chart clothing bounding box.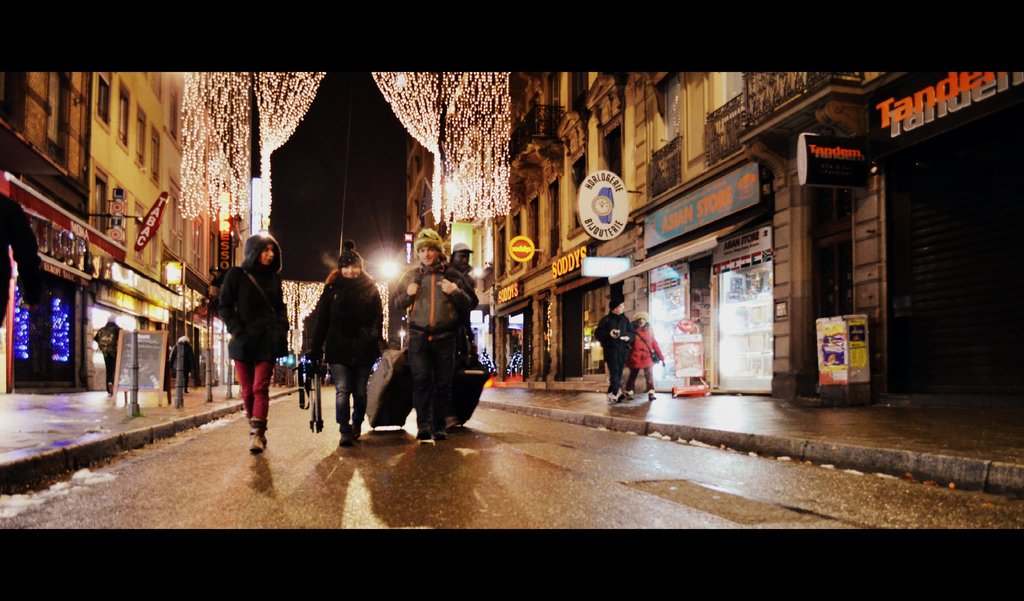
Charted: box=[205, 228, 287, 415].
